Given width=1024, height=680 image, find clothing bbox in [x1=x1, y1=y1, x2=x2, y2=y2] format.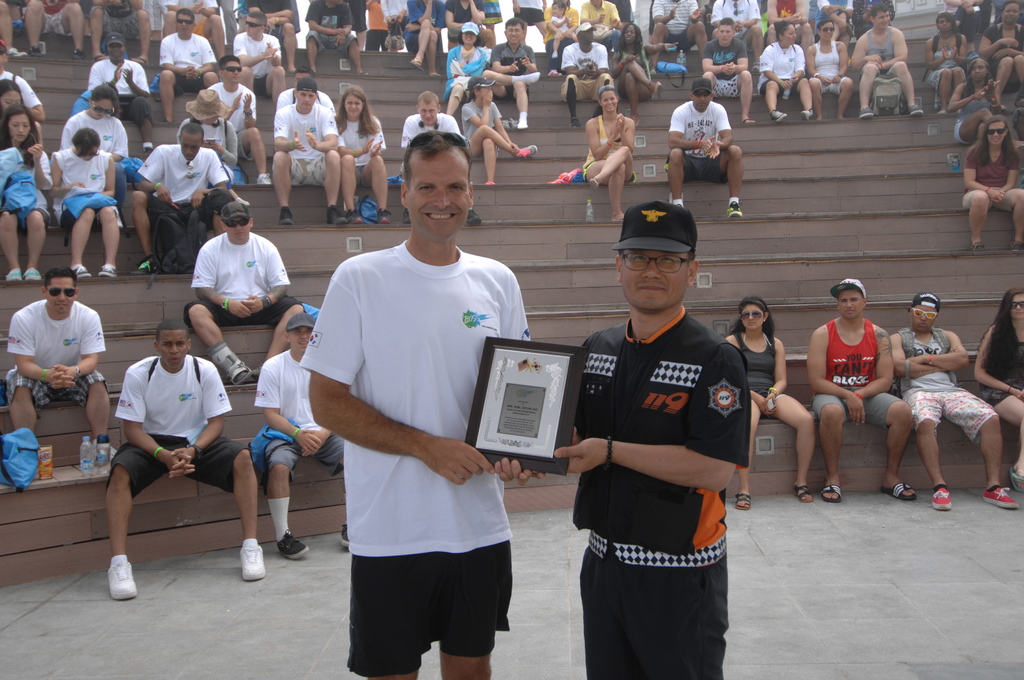
[x1=0, y1=70, x2=47, y2=109].
